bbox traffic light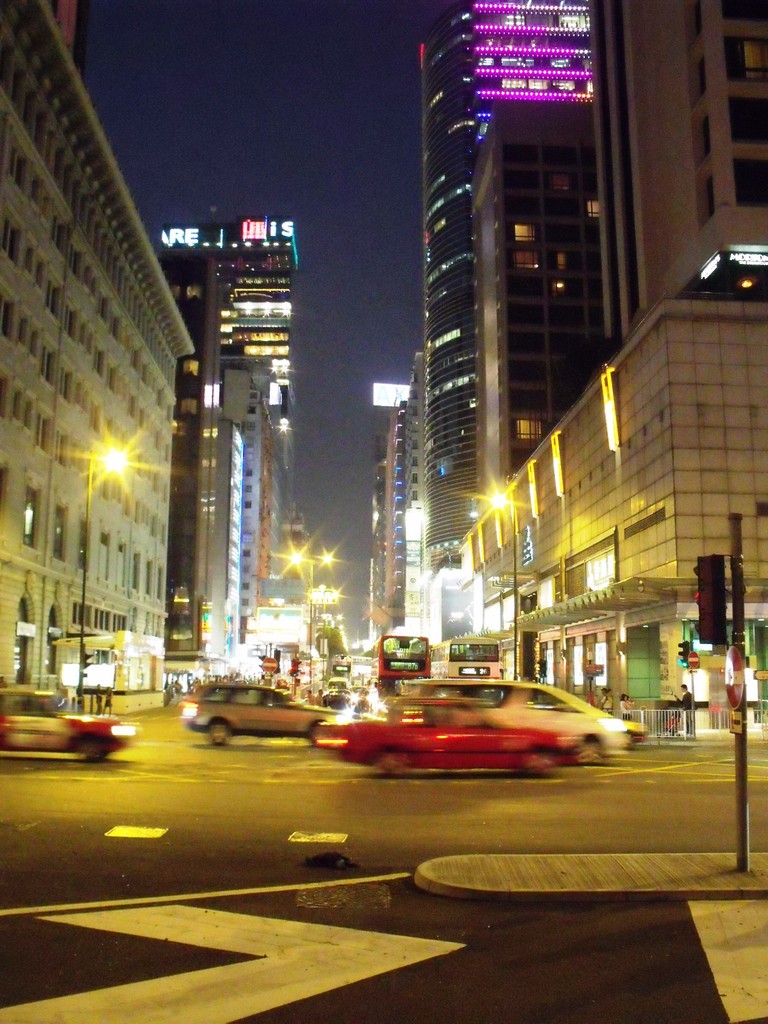
<bbox>81, 650, 93, 669</bbox>
